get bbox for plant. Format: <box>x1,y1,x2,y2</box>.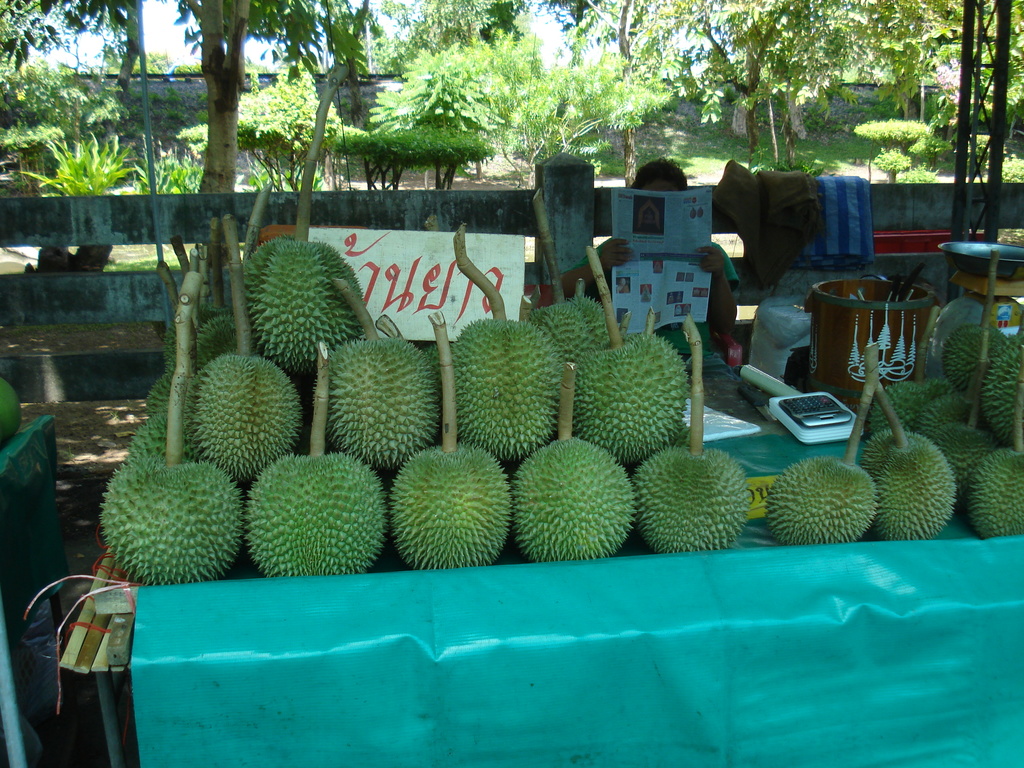
<box>111,409,122,423</box>.
